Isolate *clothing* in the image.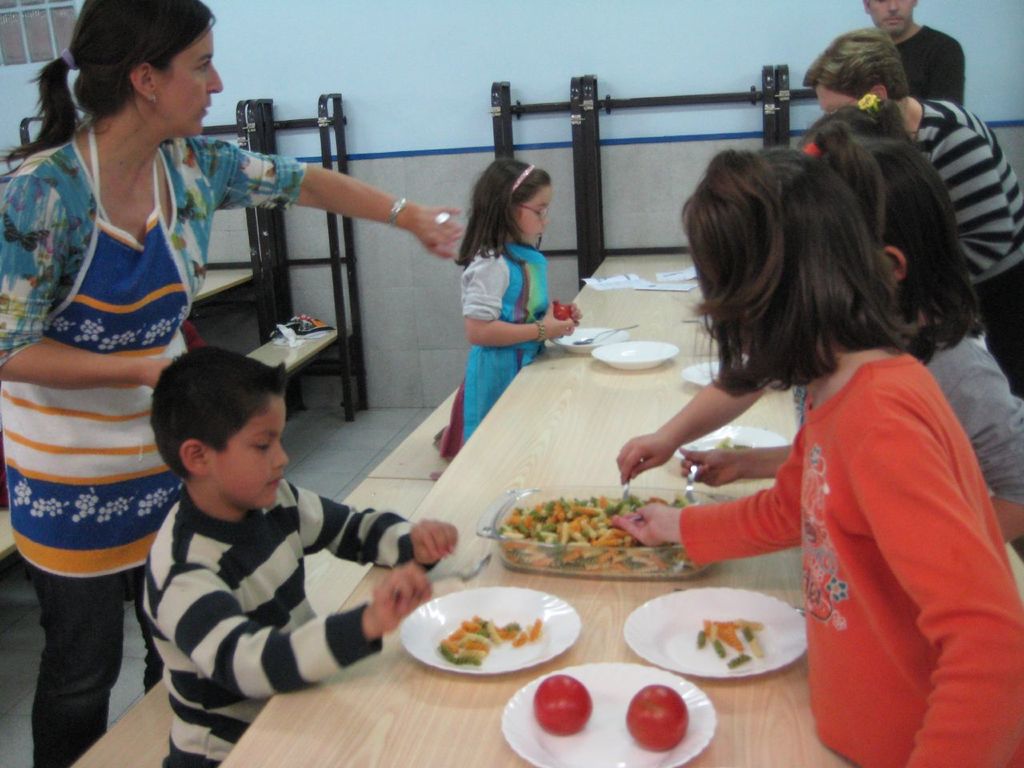
Isolated region: l=930, t=334, r=1023, b=510.
